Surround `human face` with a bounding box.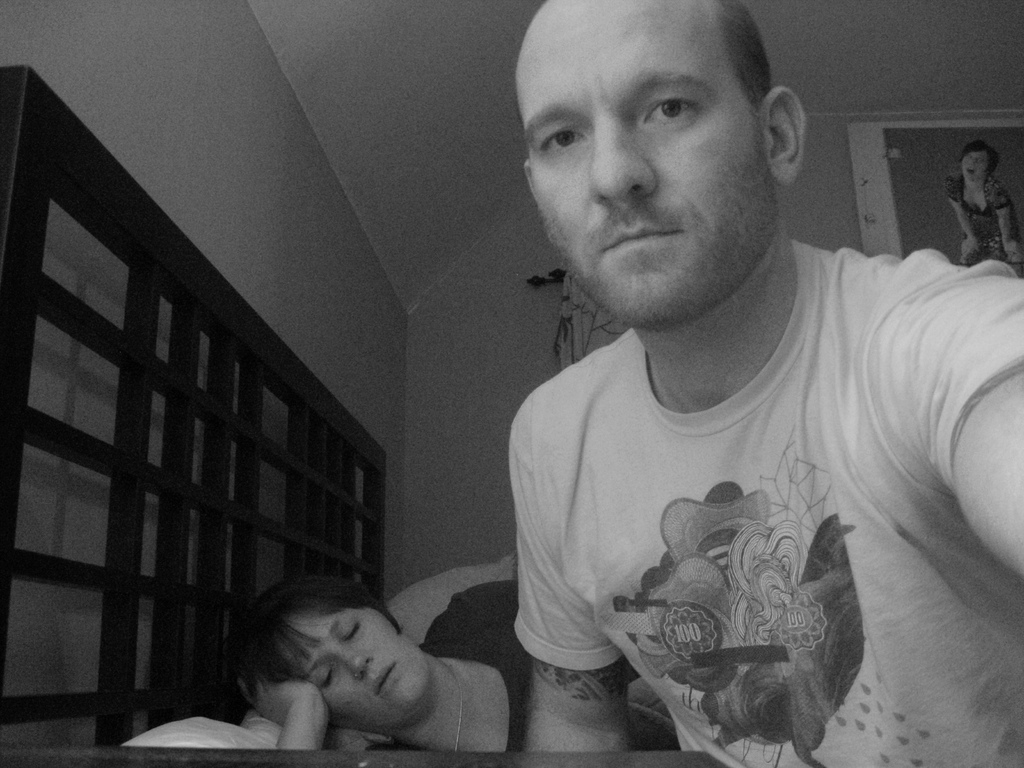
bbox=[959, 155, 988, 179].
